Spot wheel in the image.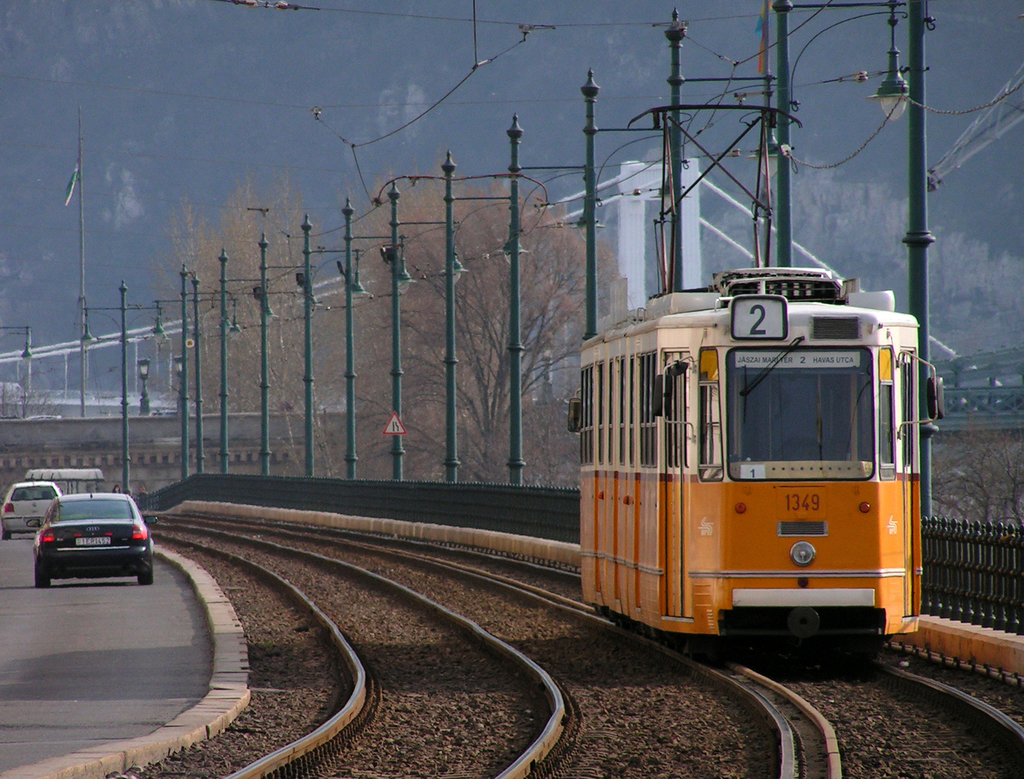
wheel found at 135, 575, 156, 586.
